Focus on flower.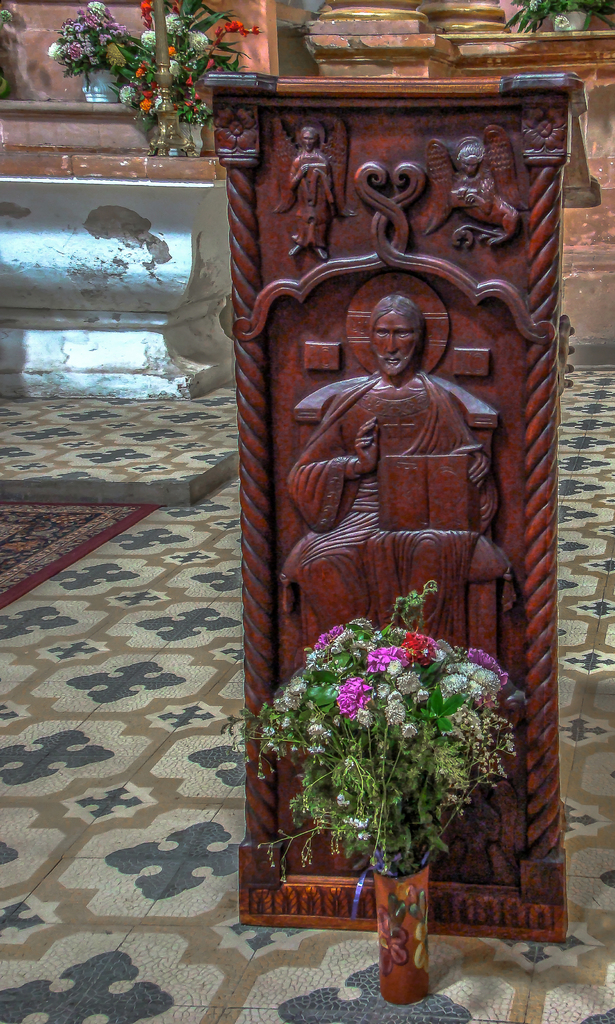
Focused at locate(388, 688, 404, 702).
